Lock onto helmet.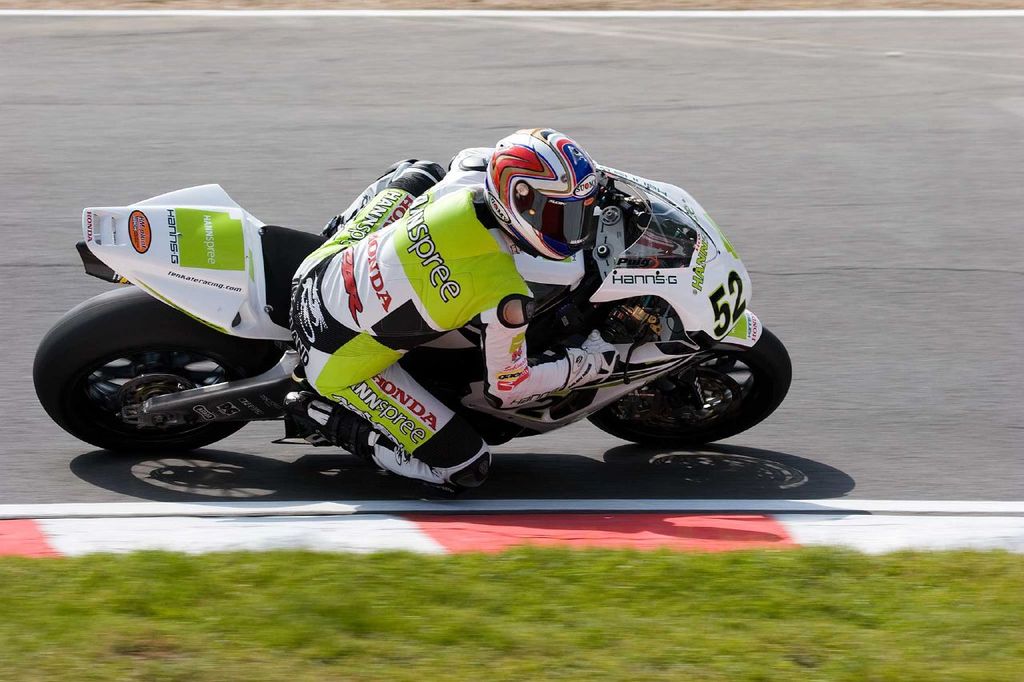
Locked: left=470, top=141, right=620, bottom=241.
